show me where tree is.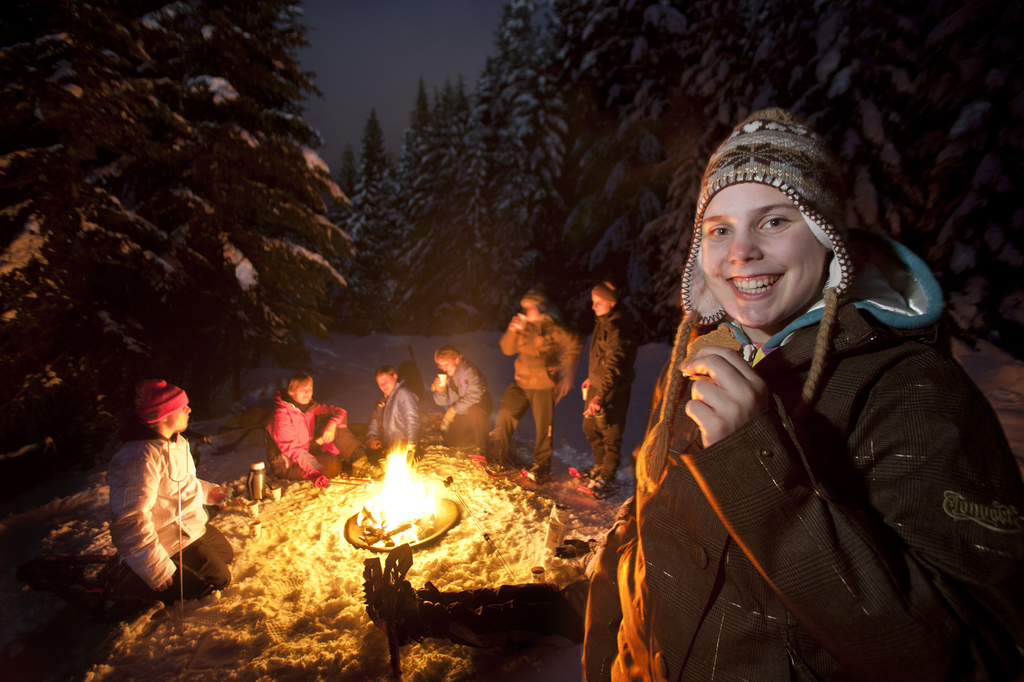
tree is at {"x1": 570, "y1": 0, "x2": 1023, "y2": 357}.
